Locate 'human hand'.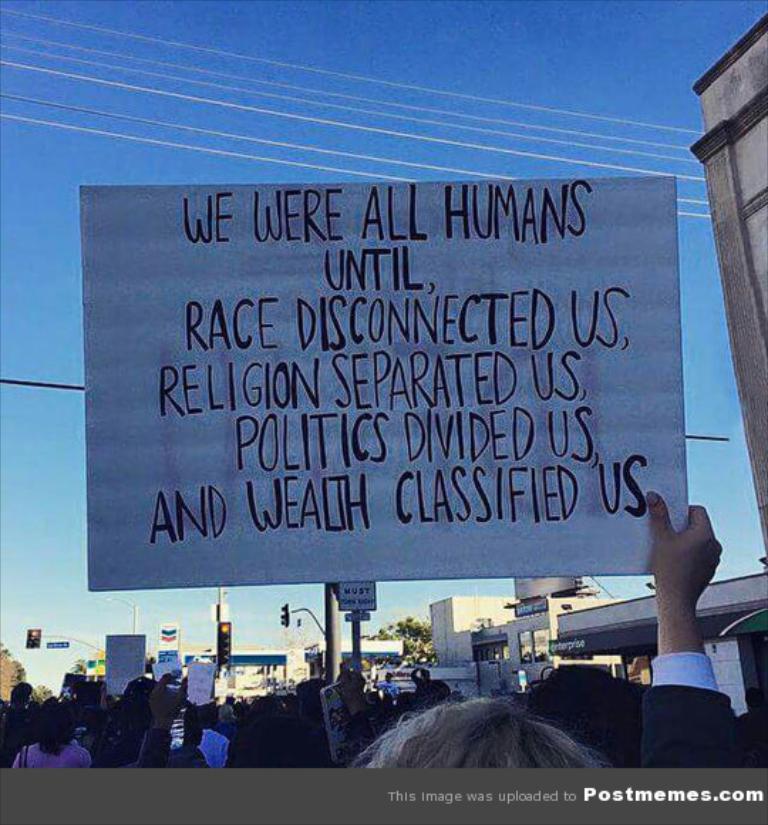
Bounding box: [x1=145, y1=673, x2=186, y2=725].
